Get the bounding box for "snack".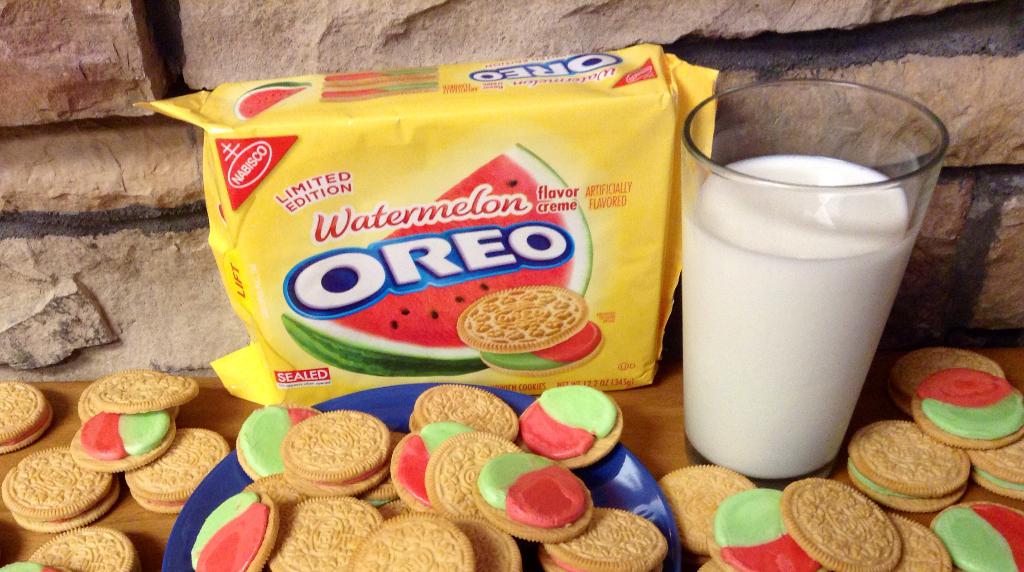
[left=353, top=514, right=476, bottom=571].
